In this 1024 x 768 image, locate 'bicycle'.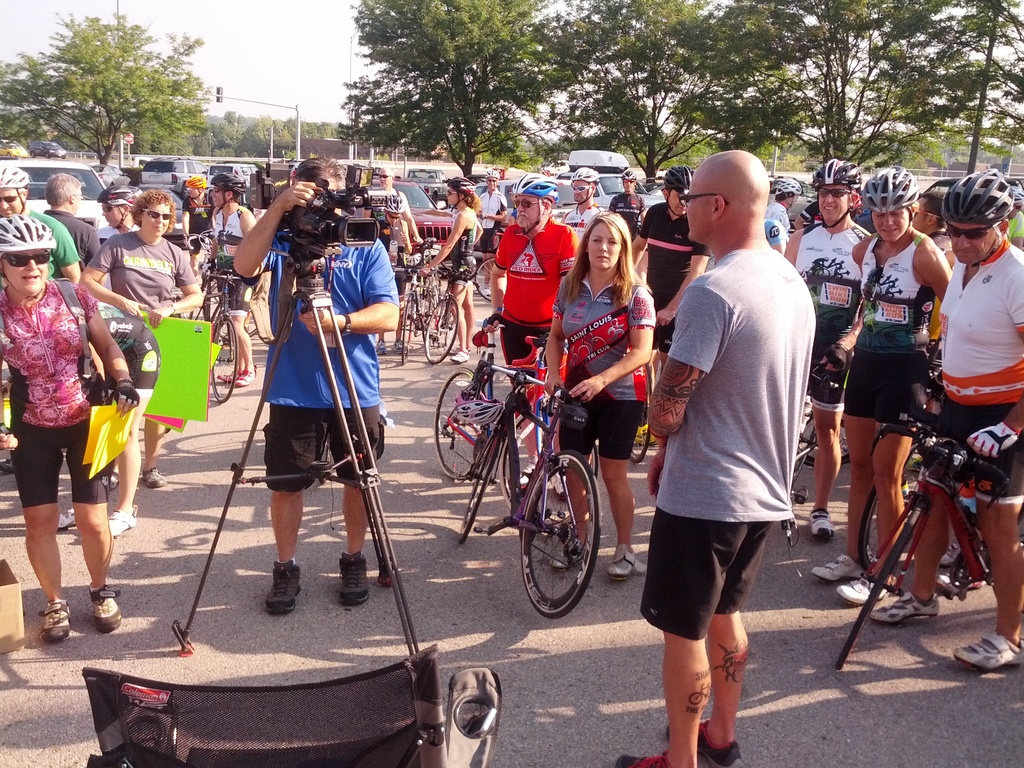
Bounding box: box=[430, 323, 600, 524].
